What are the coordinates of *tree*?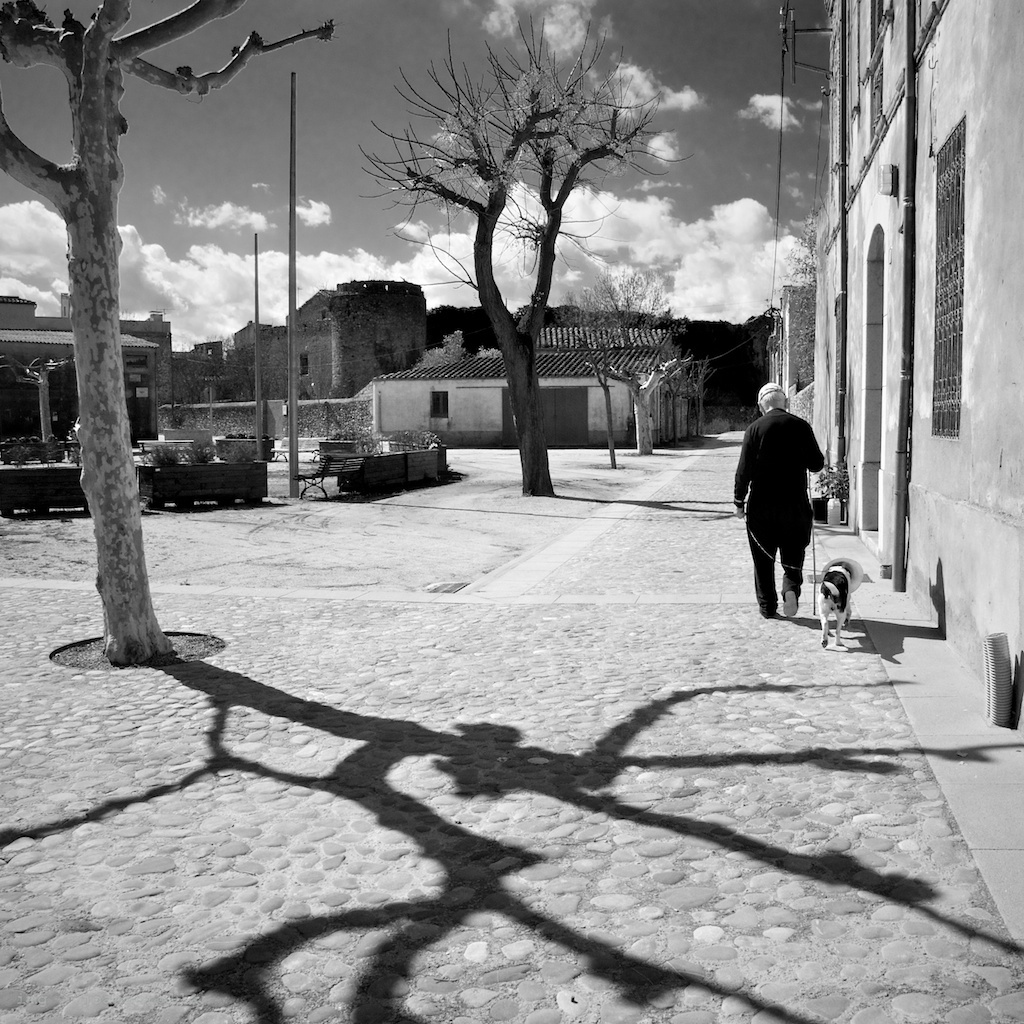
x1=0, y1=0, x2=336, y2=668.
